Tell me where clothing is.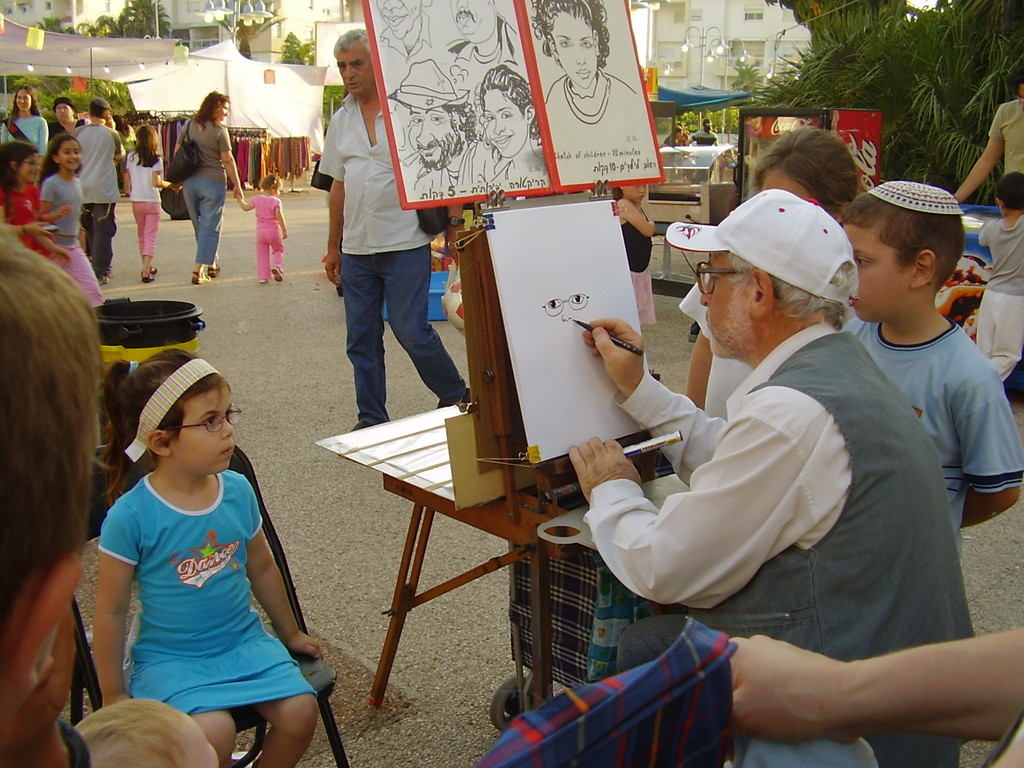
clothing is at x1=127, y1=146, x2=166, y2=265.
